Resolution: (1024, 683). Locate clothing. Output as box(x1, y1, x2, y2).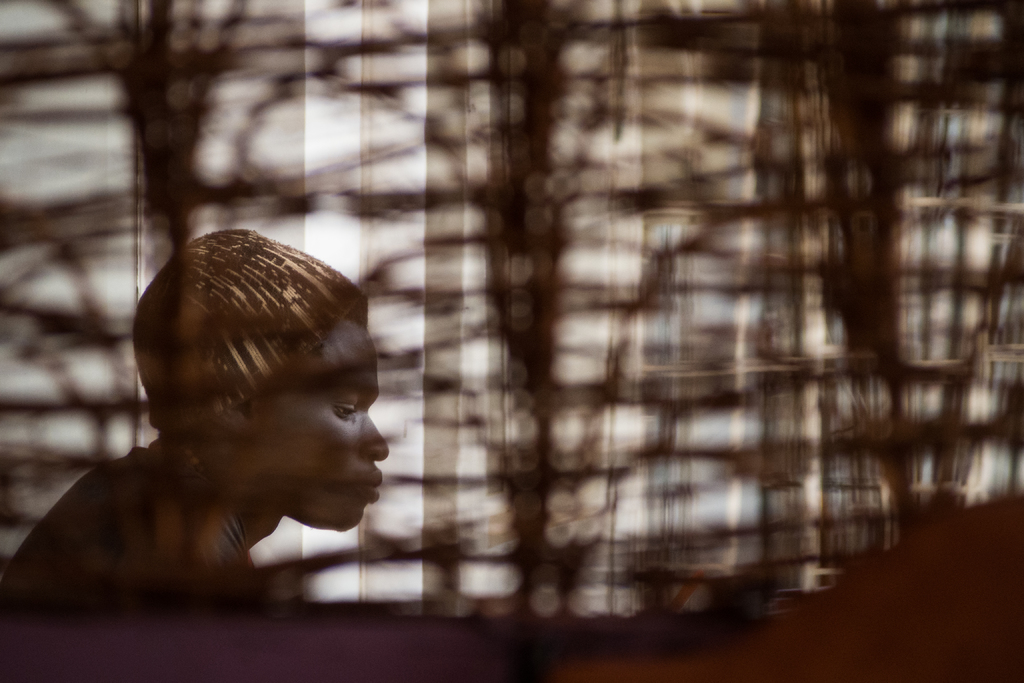
box(0, 437, 259, 679).
